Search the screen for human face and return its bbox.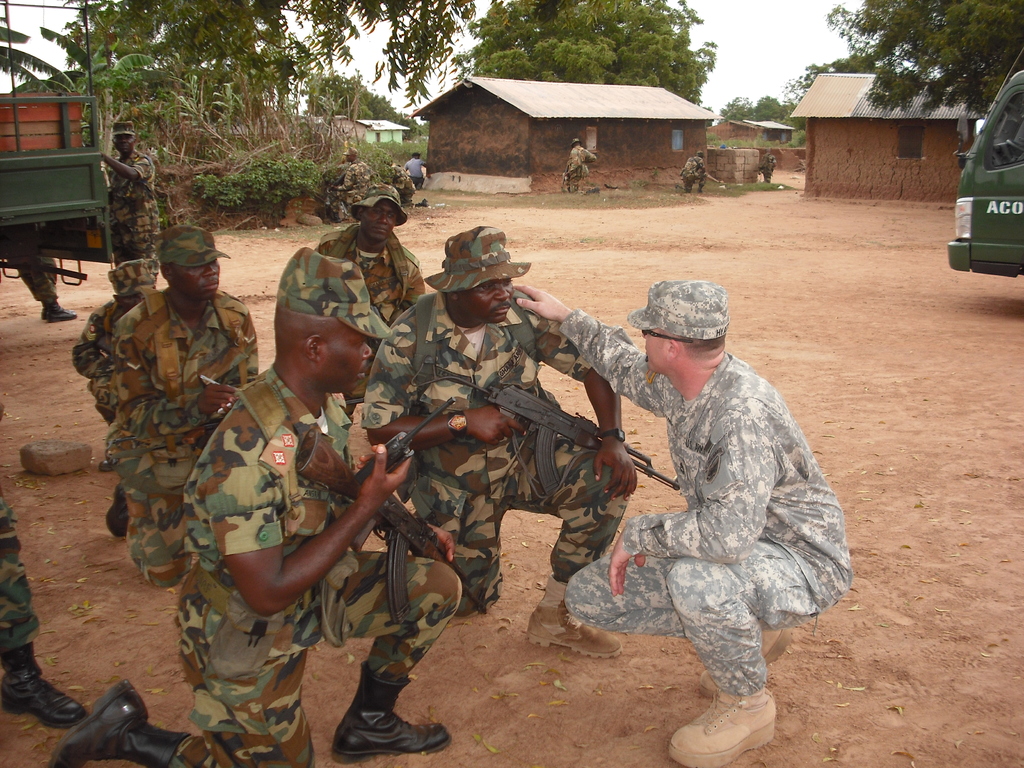
Found: {"left": 172, "top": 257, "right": 220, "bottom": 300}.
